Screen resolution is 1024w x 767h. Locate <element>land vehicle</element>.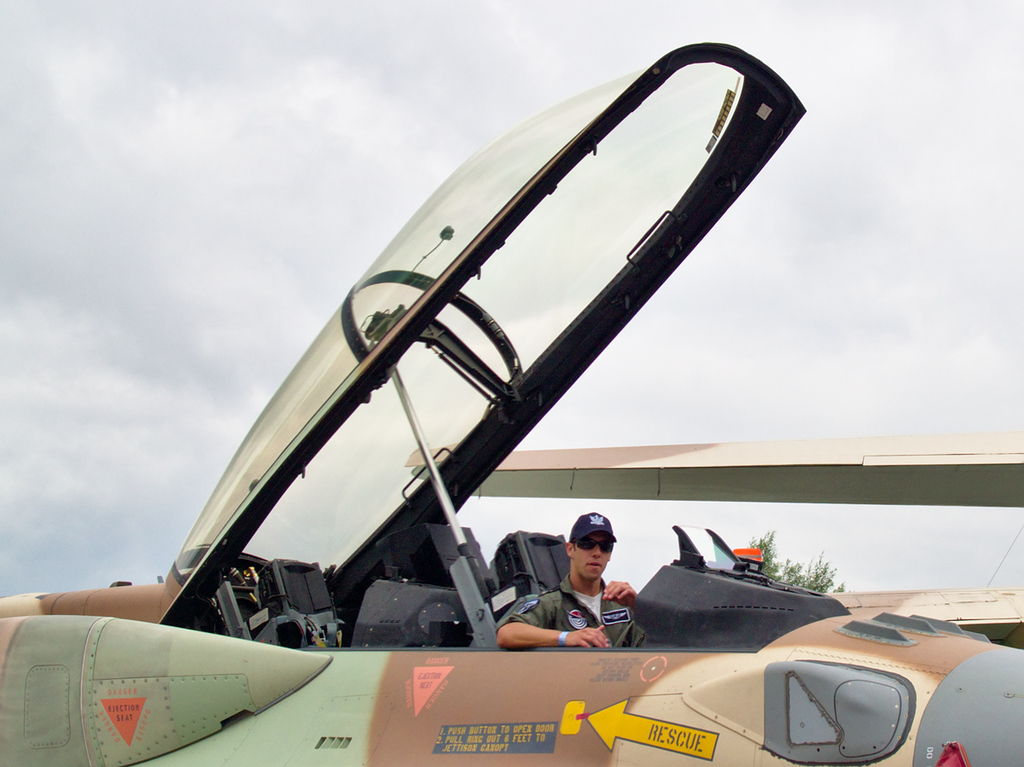
<box>127,77,905,751</box>.
